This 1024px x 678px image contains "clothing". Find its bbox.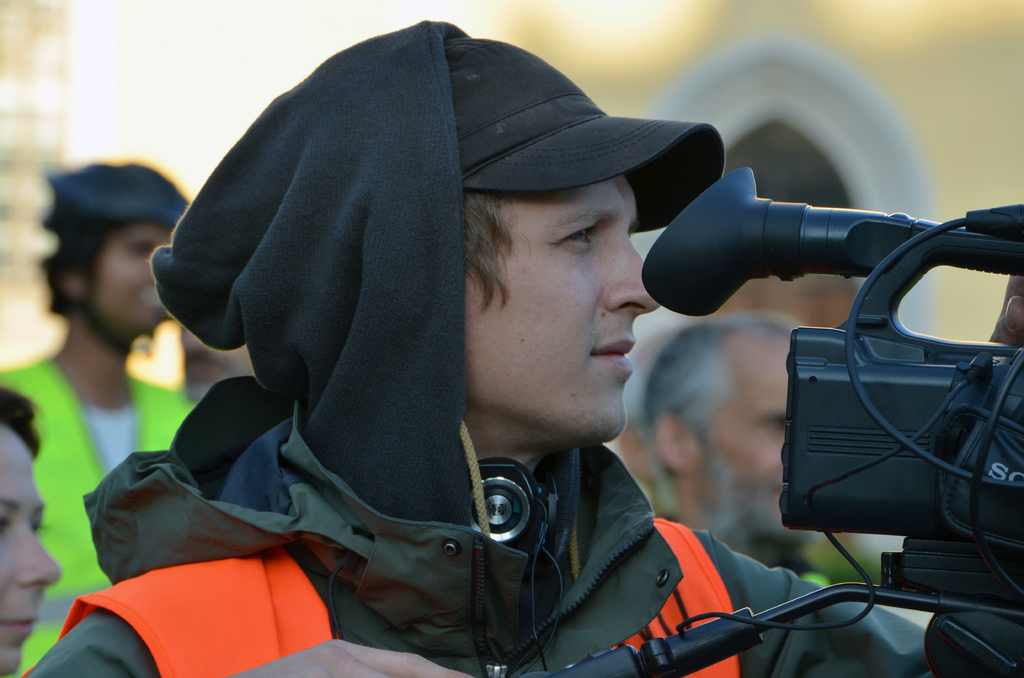
17, 15, 936, 677.
